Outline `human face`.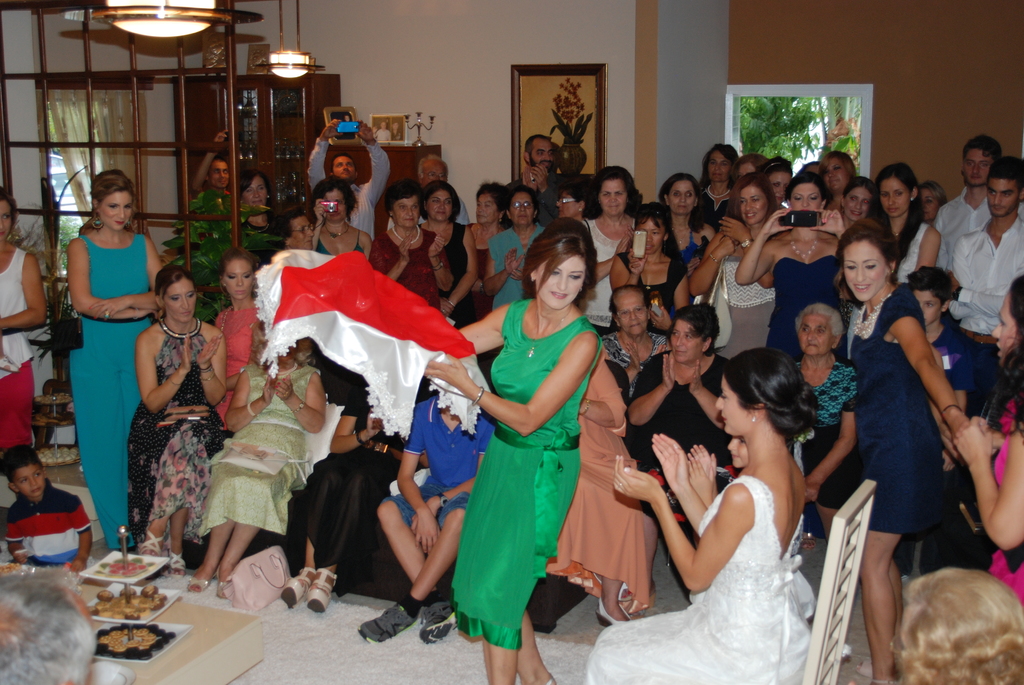
Outline: 634/221/666/256.
